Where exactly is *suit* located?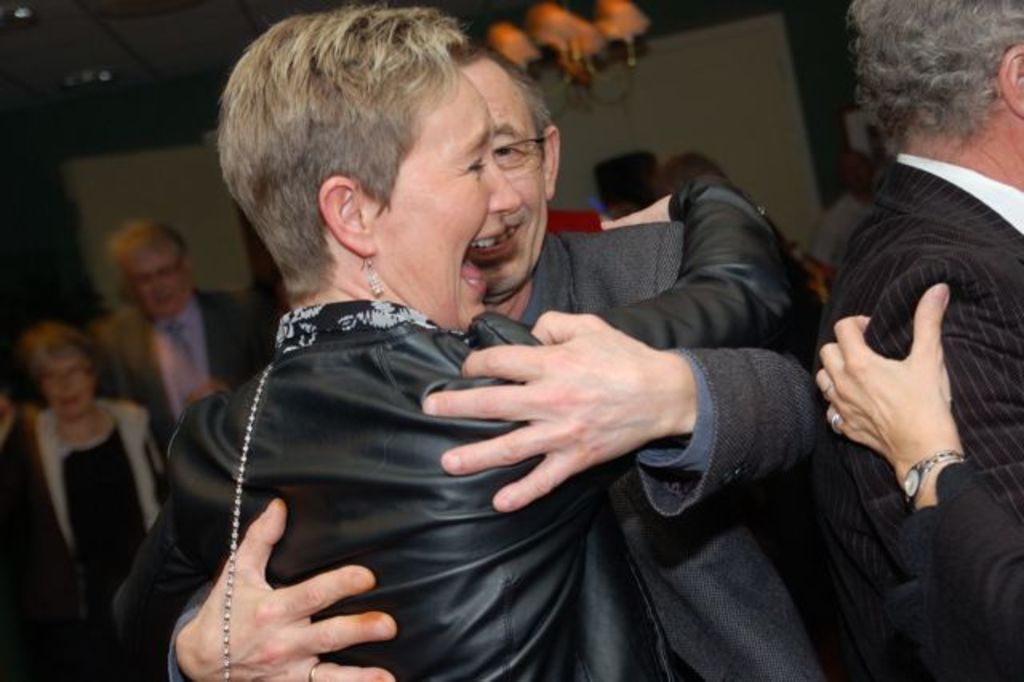
Its bounding box is [85,290,267,453].
